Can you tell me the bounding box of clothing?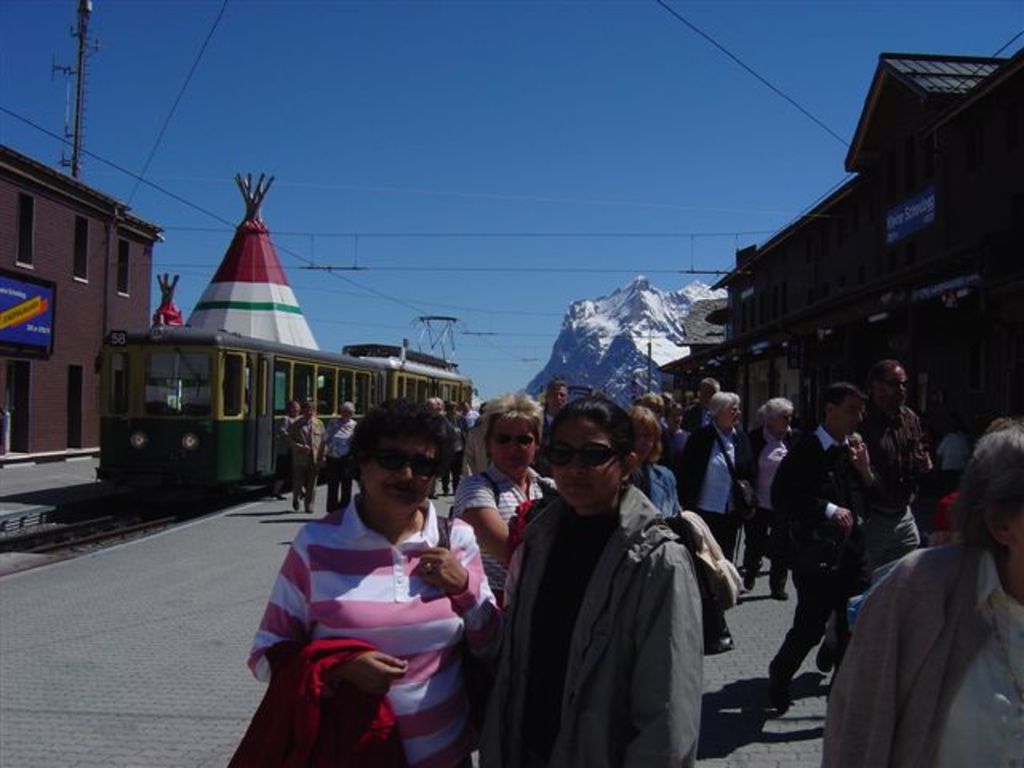
detection(766, 419, 885, 693).
